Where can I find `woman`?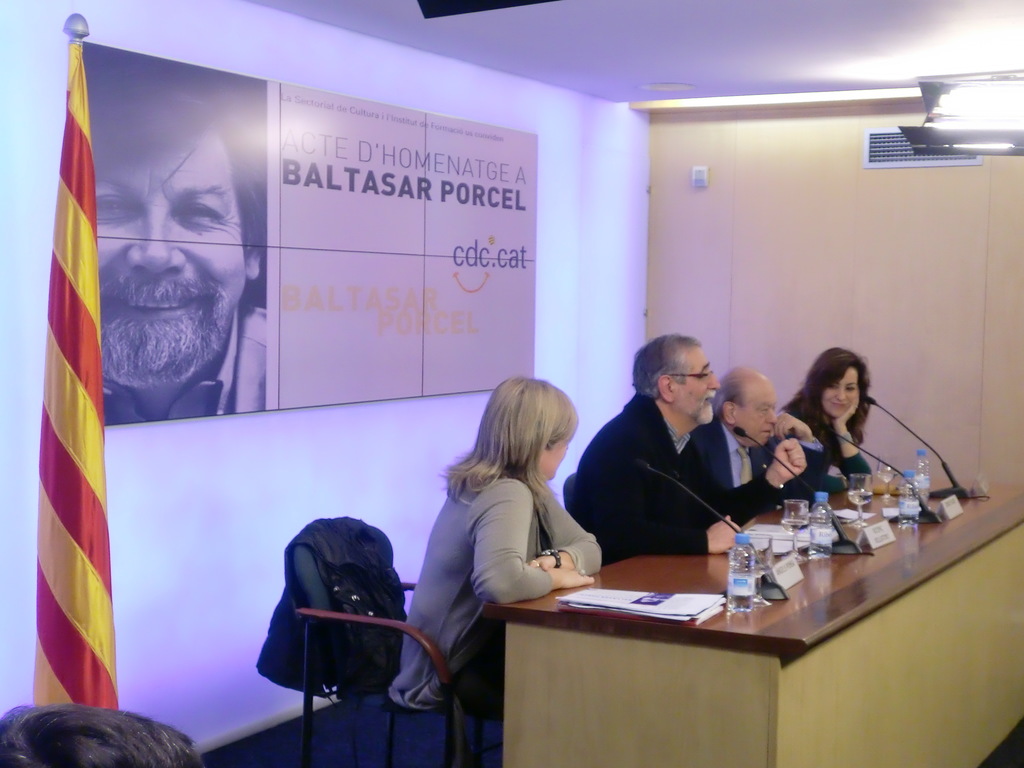
You can find it at x1=766, y1=342, x2=896, y2=499.
